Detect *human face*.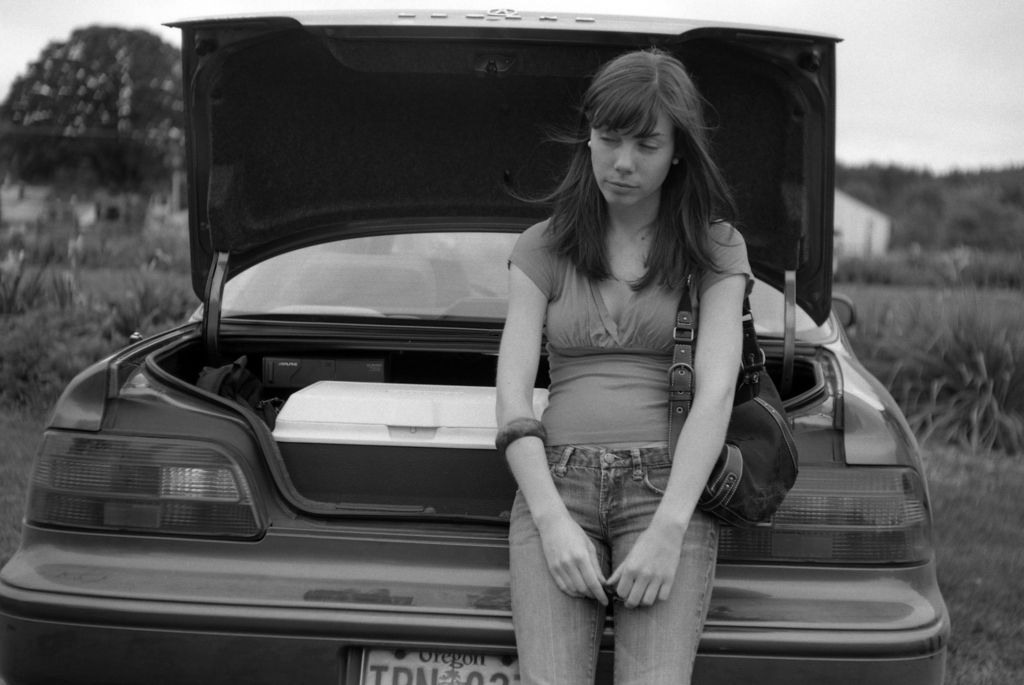
Detected at region(595, 109, 674, 203).
